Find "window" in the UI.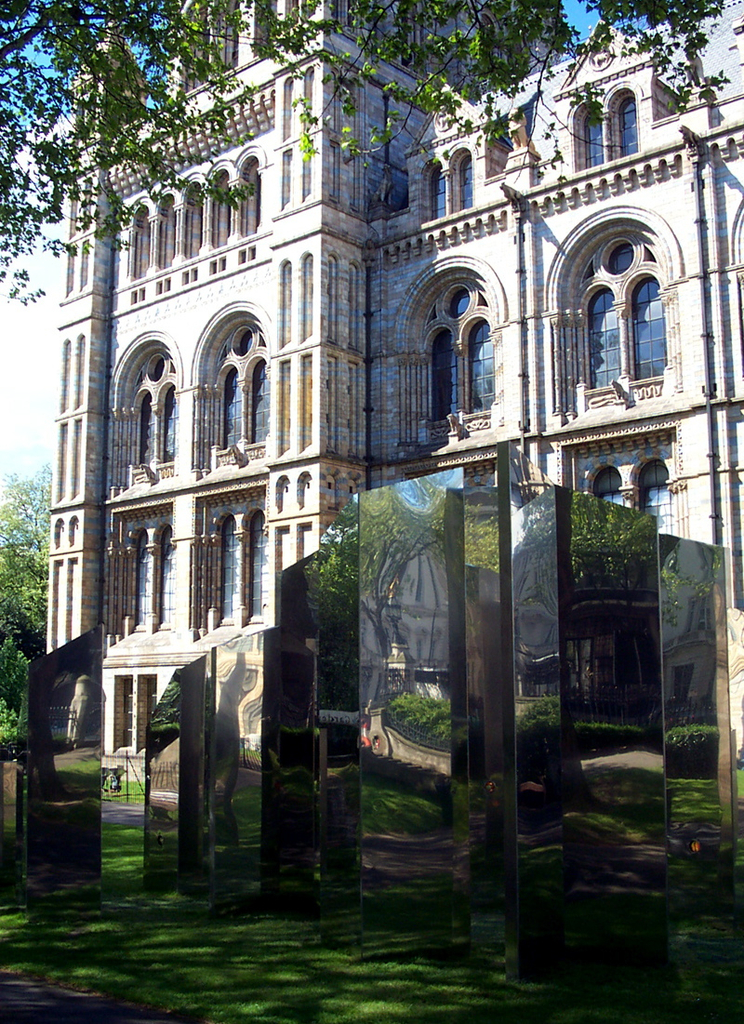
UI element at region(406, 260, 500, 432).
